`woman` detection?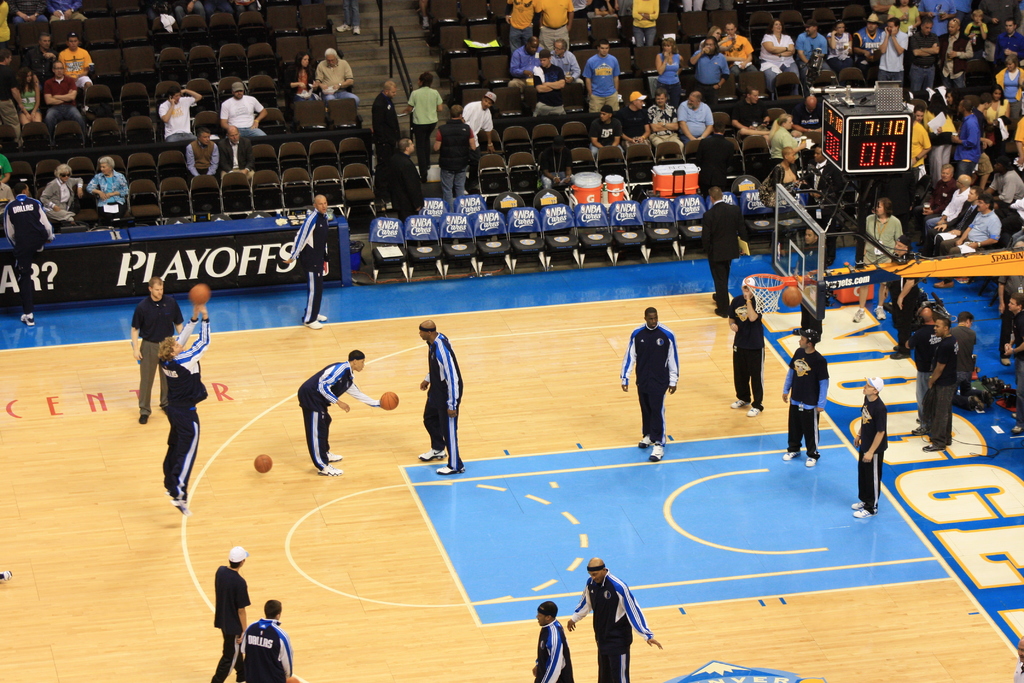
[890,0,924,38]
